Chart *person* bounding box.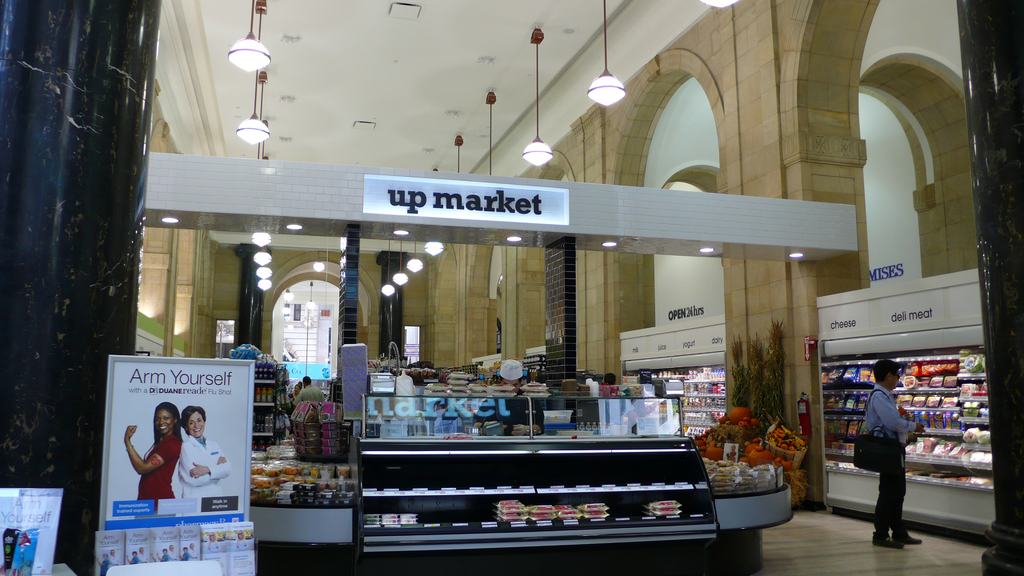
Charted: x1=97, y1=554, x2=112, y2=575.
